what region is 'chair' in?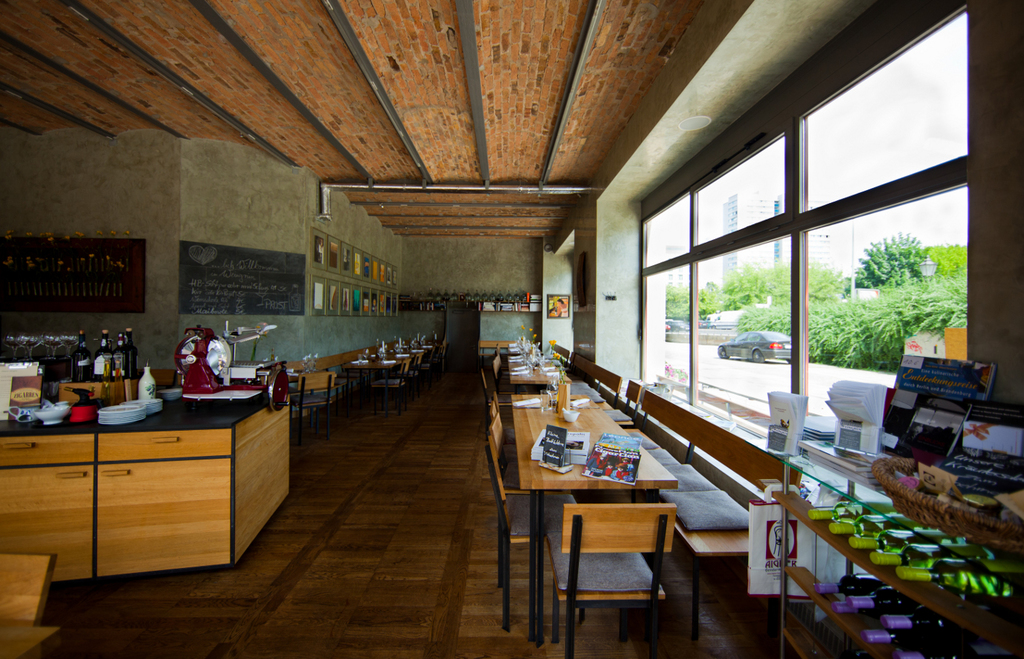
bbox=(290, 370, 335, 443).
